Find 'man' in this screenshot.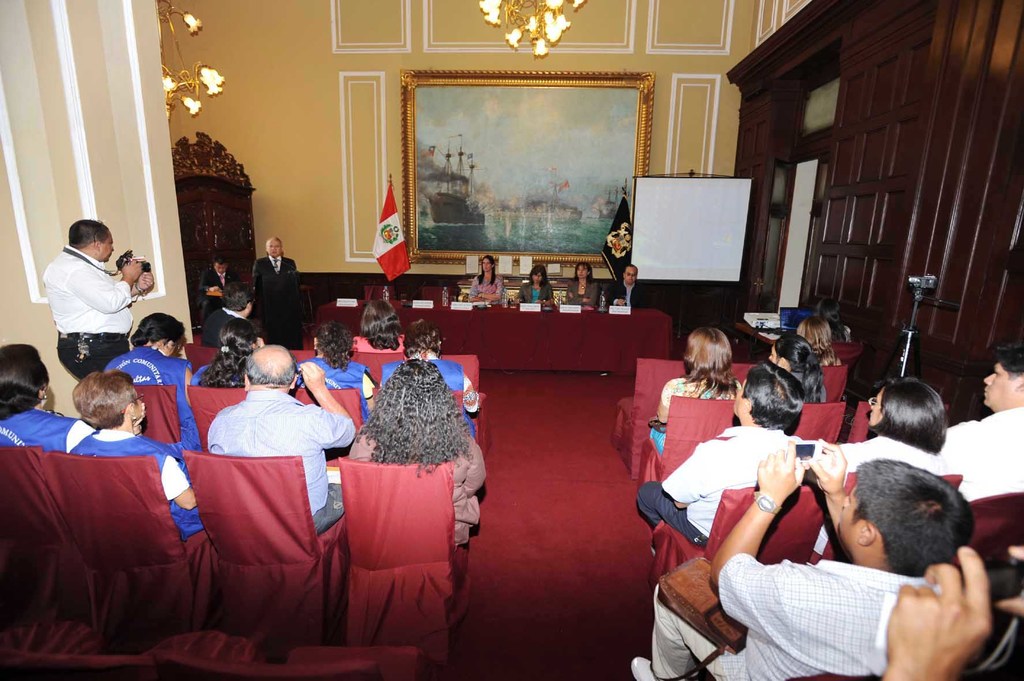
The bounding box for 'man' is left=950, top=346, right=1023, bottom=506.
